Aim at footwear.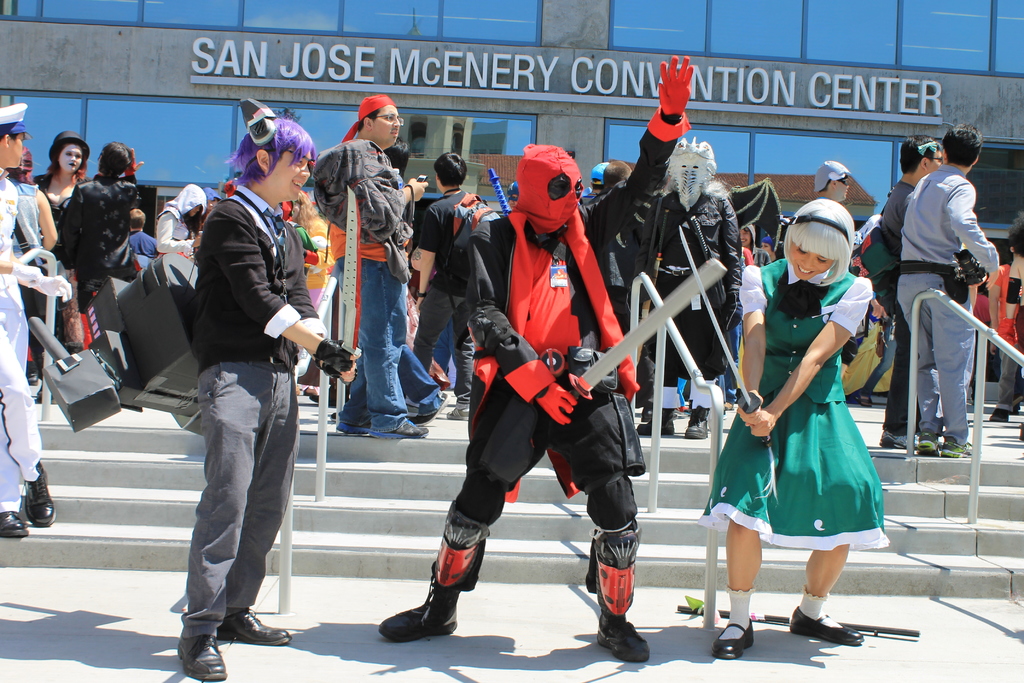
Aimed at Rect(710, 620, 758, 660).
